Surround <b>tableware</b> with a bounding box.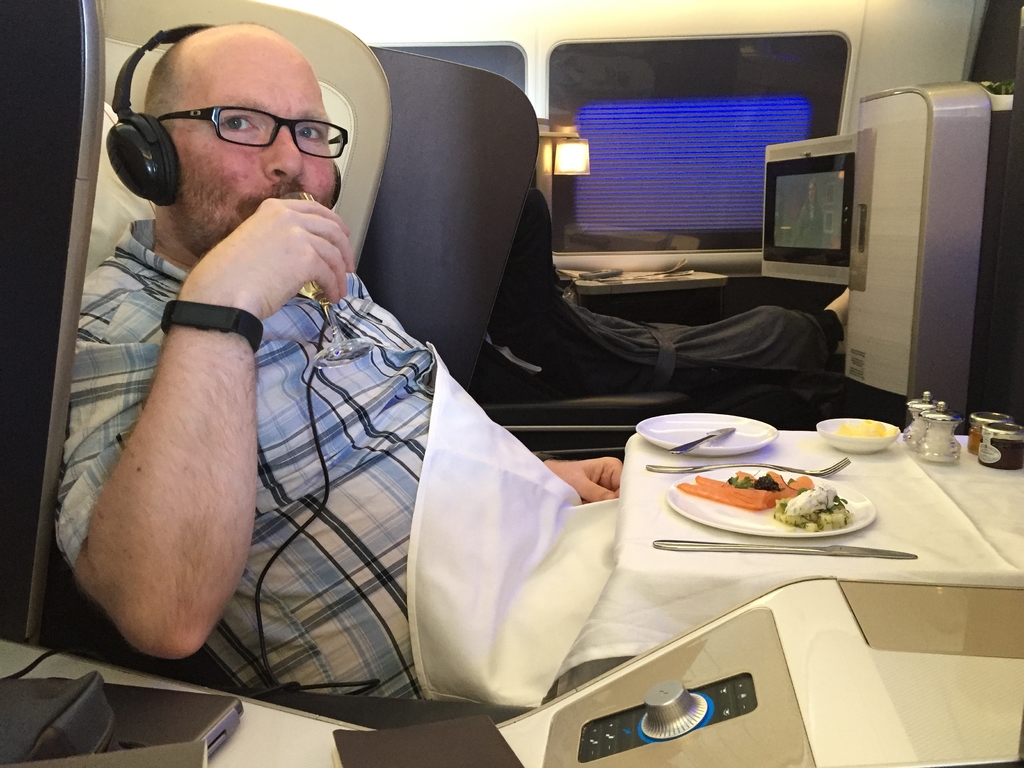
select_region(639, 458, 898, 556).
